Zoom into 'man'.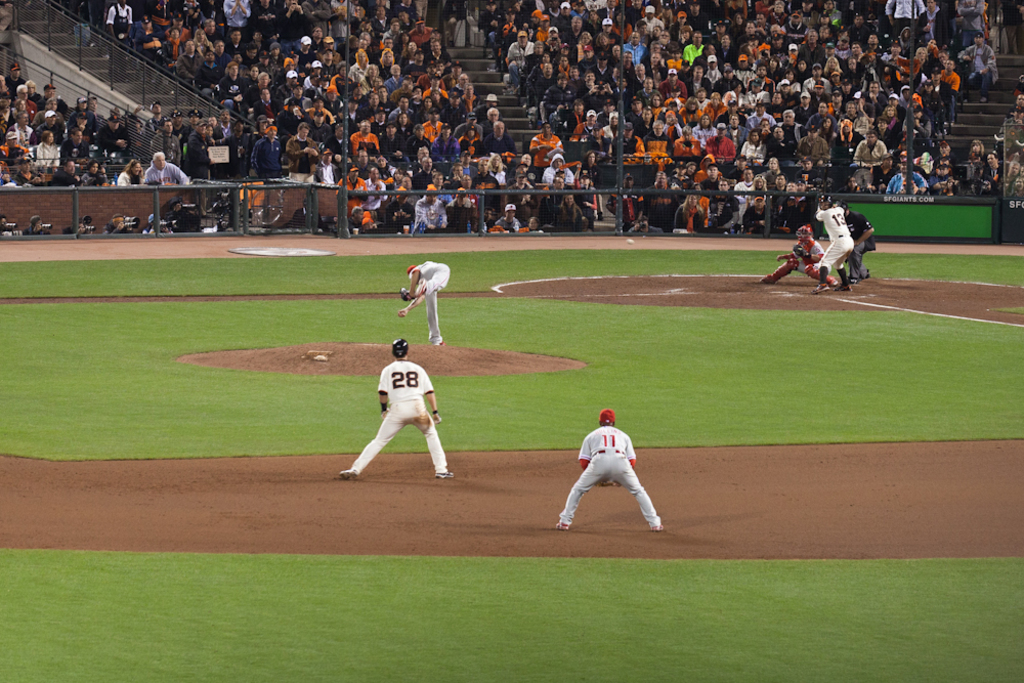
Zoom target: <bbox>0, 130, 26, 166</bbox>.
